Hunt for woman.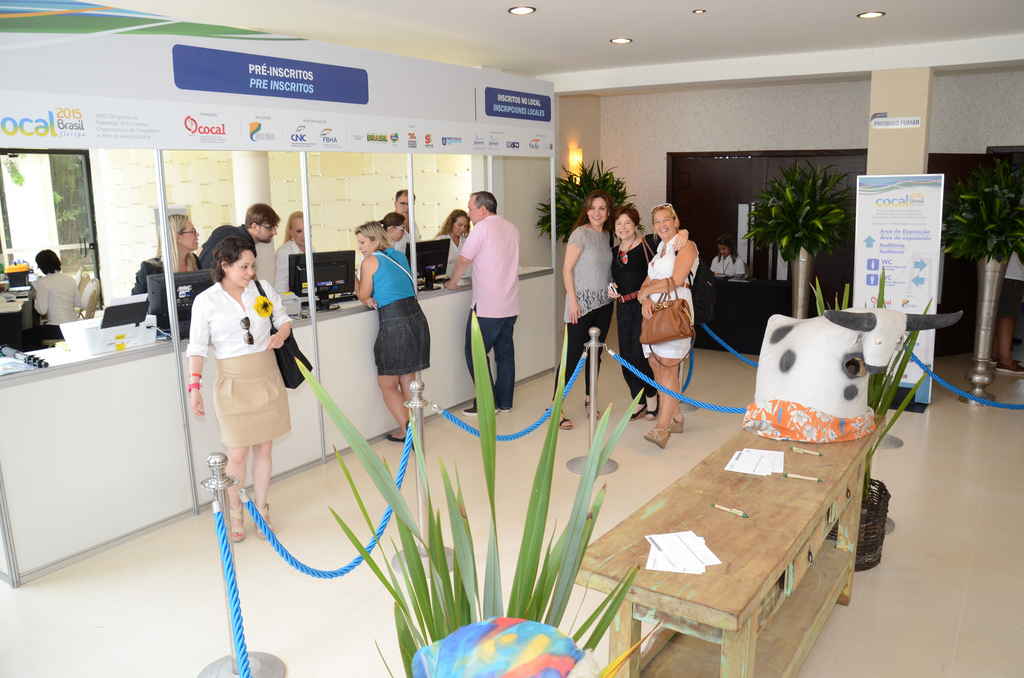
Hunted down at {"left": 632, "top": 204, "right": 699, "bottom": 451}.
